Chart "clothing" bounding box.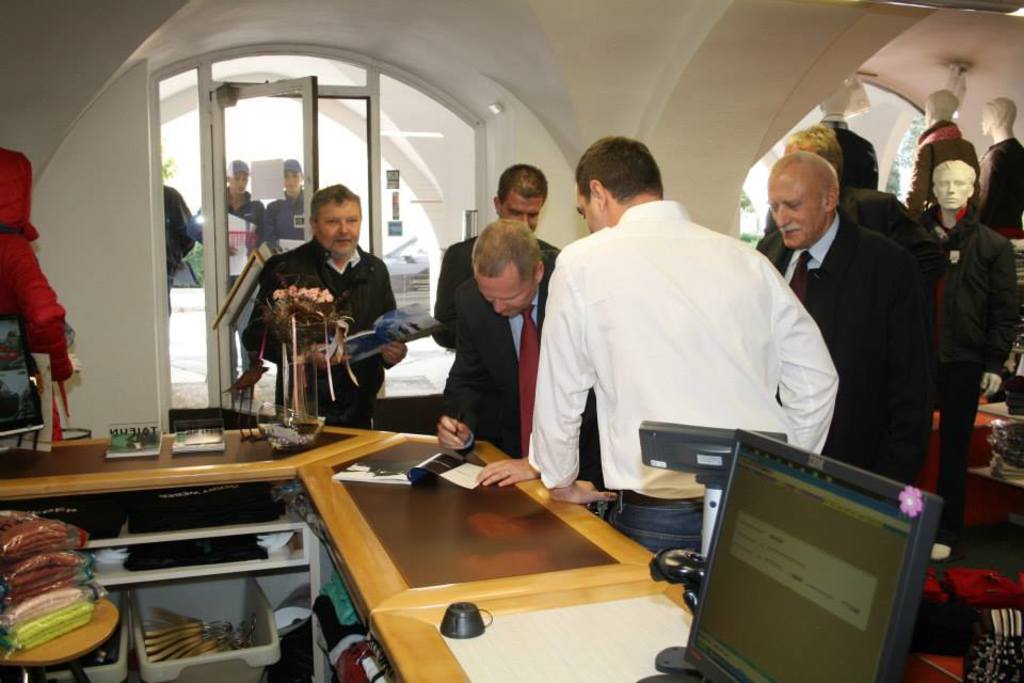
Charted: <box>834,181,933,290</box>.
